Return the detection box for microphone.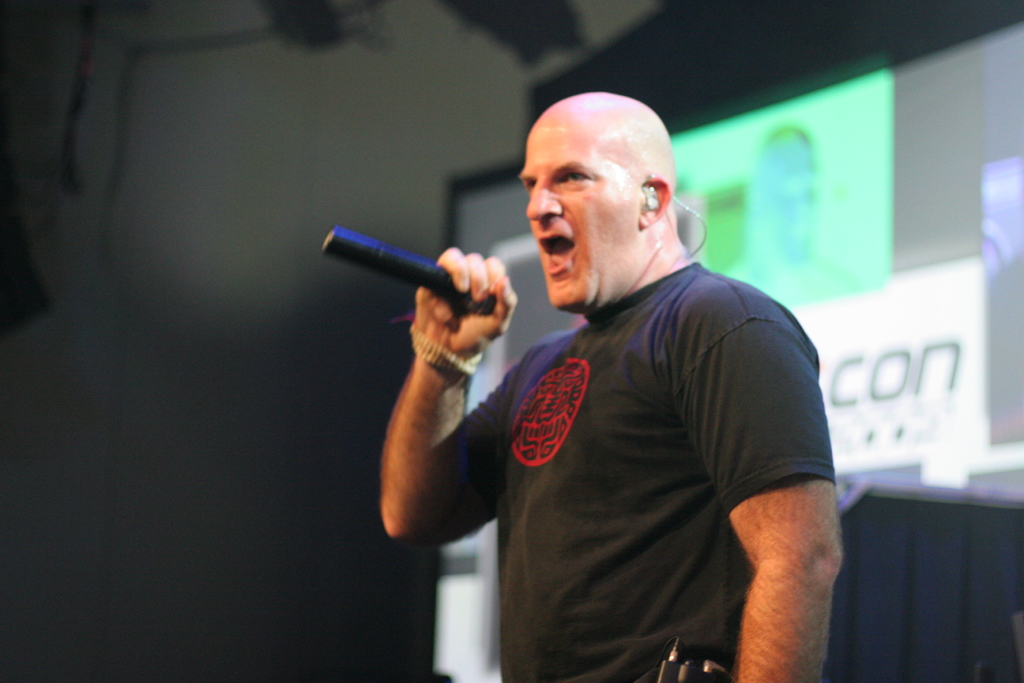
312,218,506,334.
